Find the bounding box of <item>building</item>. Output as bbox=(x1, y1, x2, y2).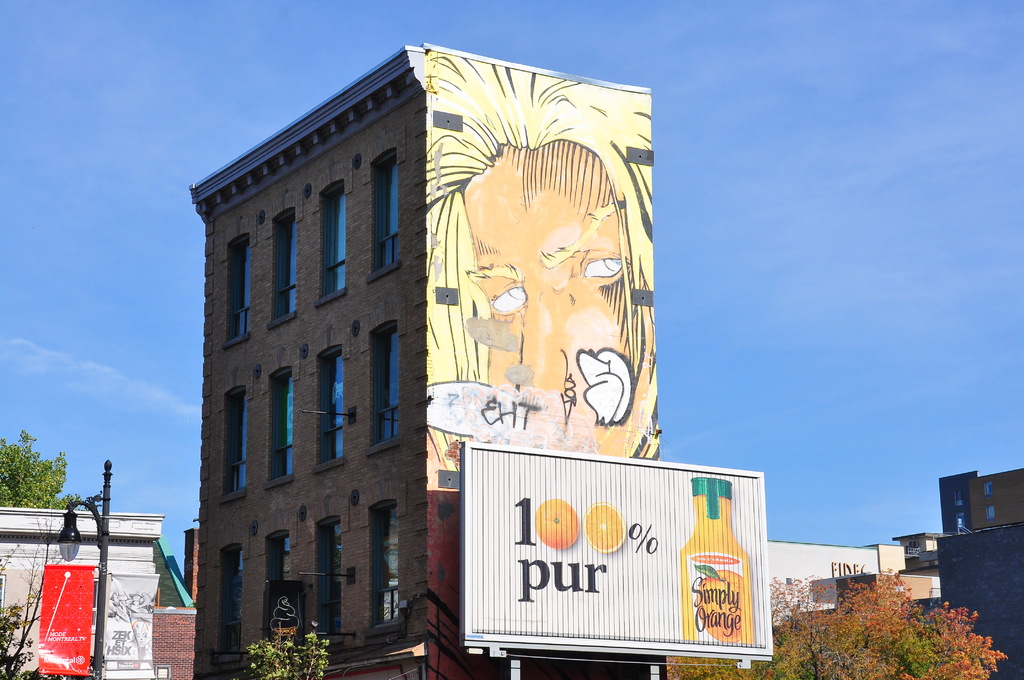
bbox=(940, 522, 1023, 679).
